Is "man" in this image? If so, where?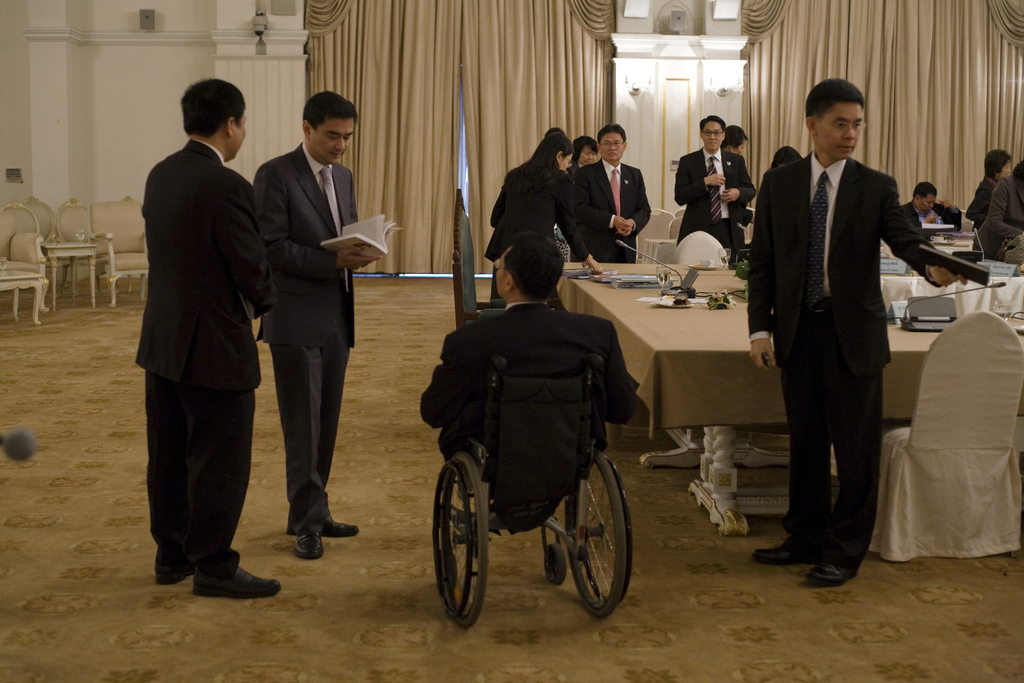
Yes, at 570:119:653:270.
